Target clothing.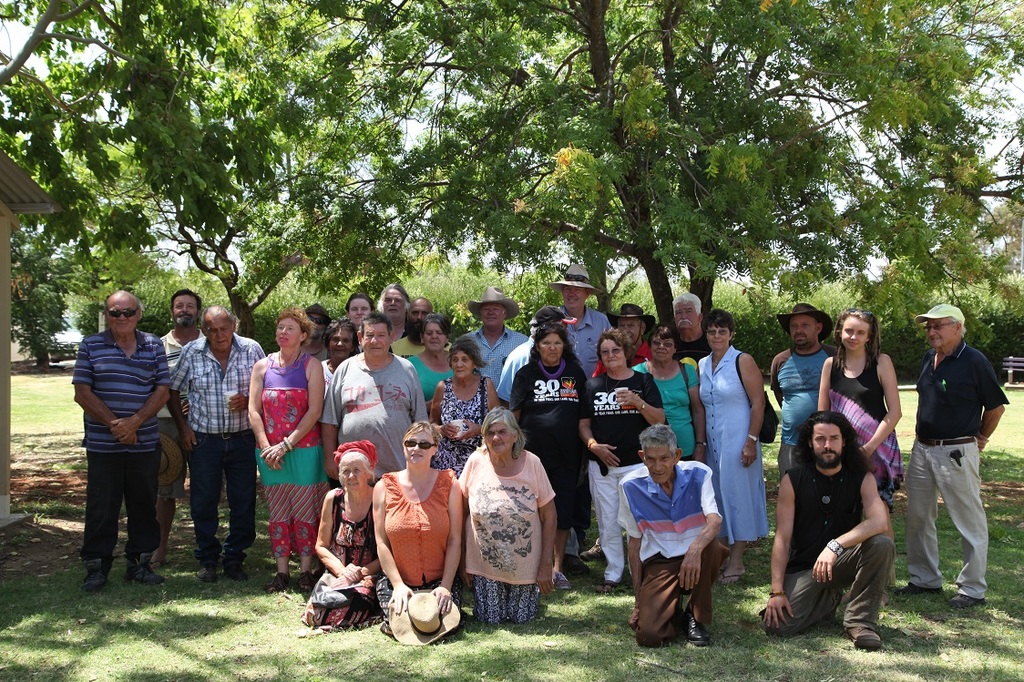
Target region: bbox=[408, 340, 435, 406].
